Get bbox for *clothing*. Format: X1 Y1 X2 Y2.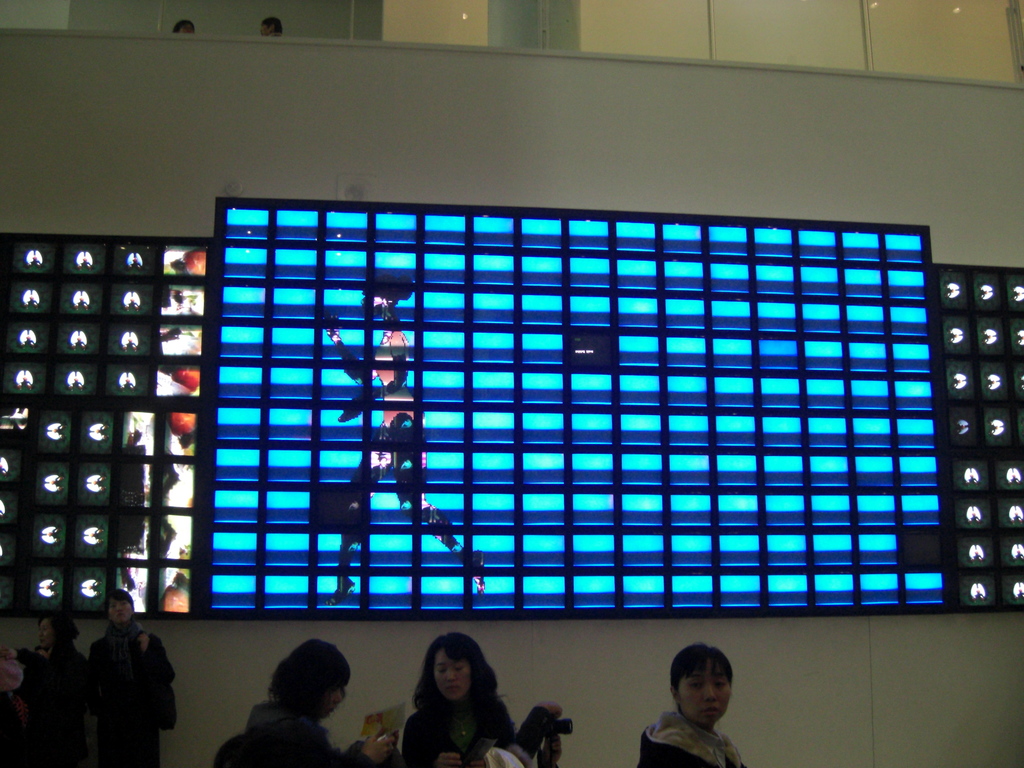
58 604 168 760.
